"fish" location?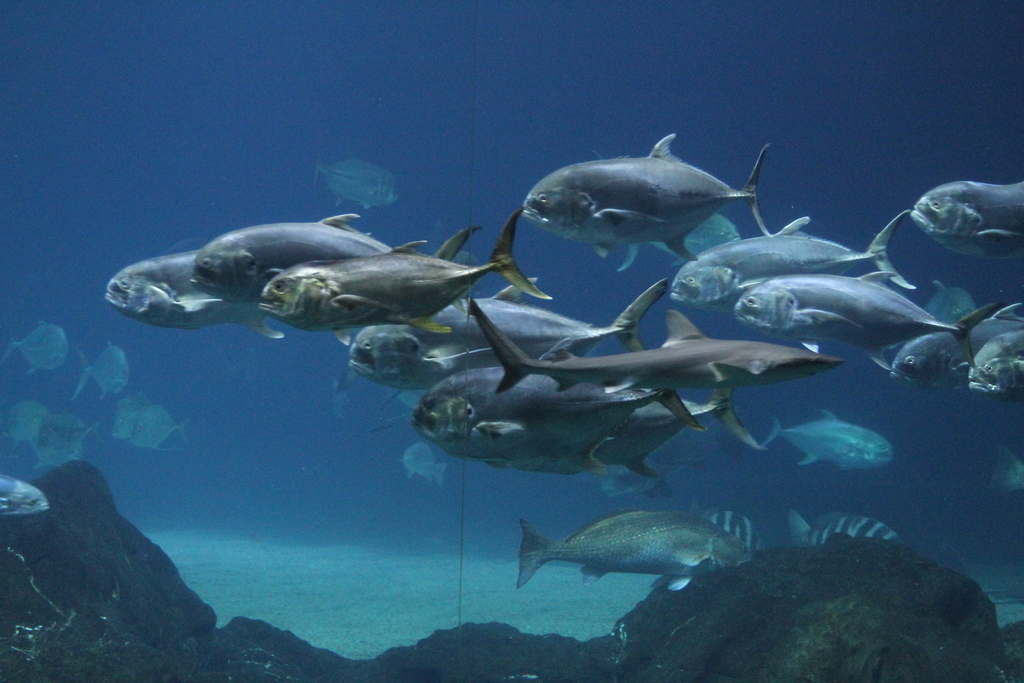
(0,472,52,520)
